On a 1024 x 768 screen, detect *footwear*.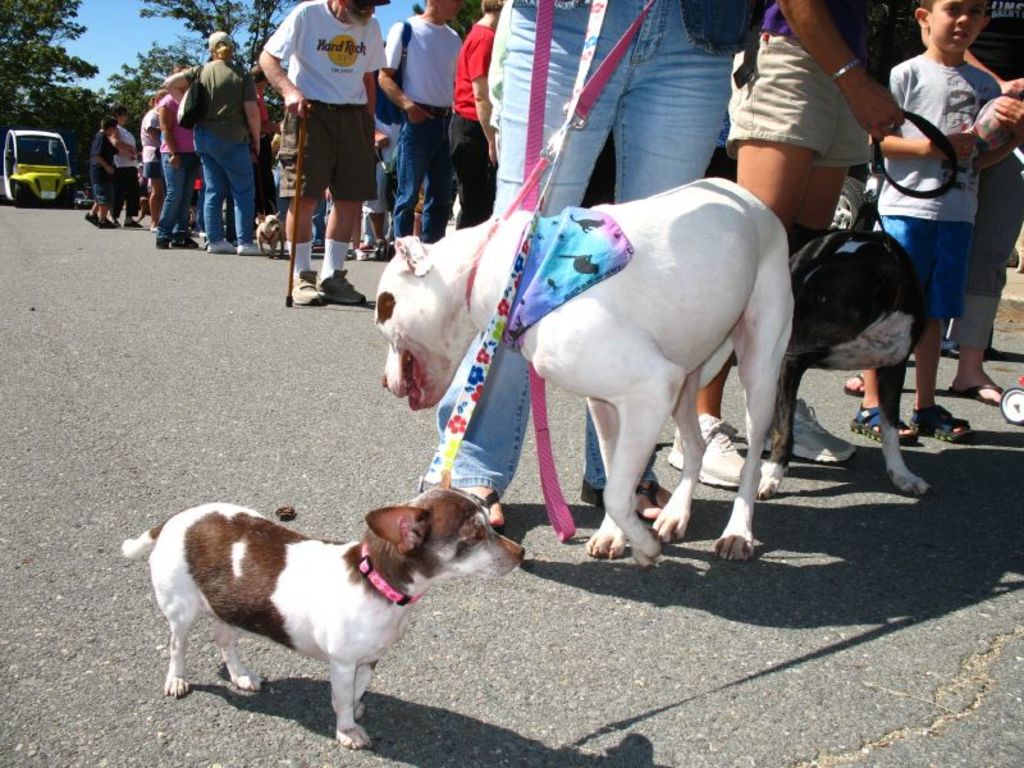
[x1=946, y1=375, x2=1005, y2=408].
